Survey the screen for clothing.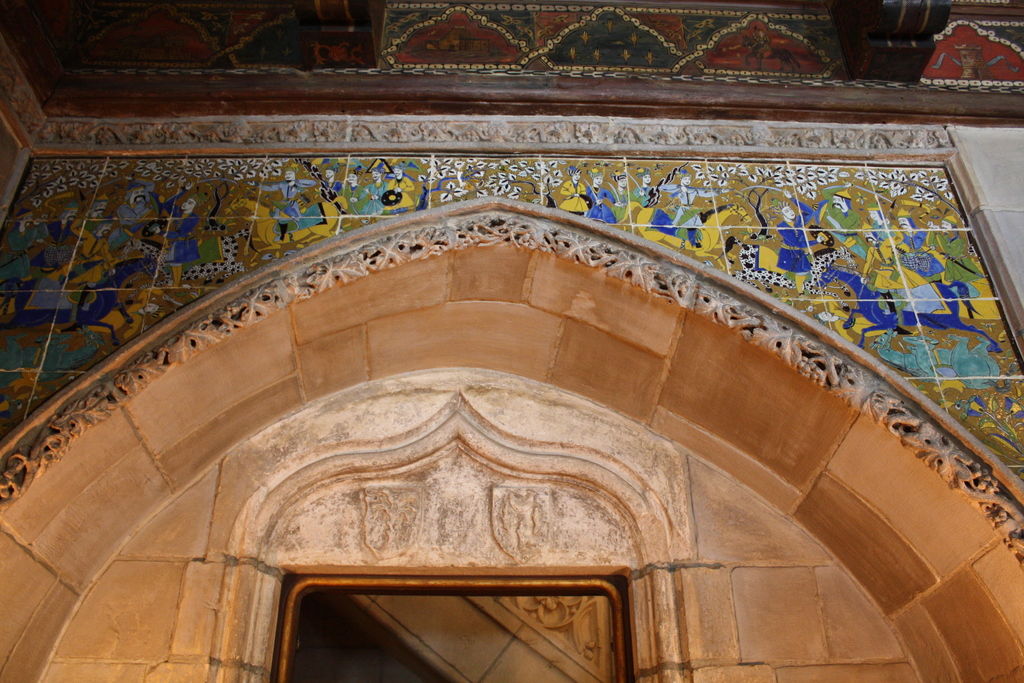
Survey found: bbox=[776, 193, 814, 292].
